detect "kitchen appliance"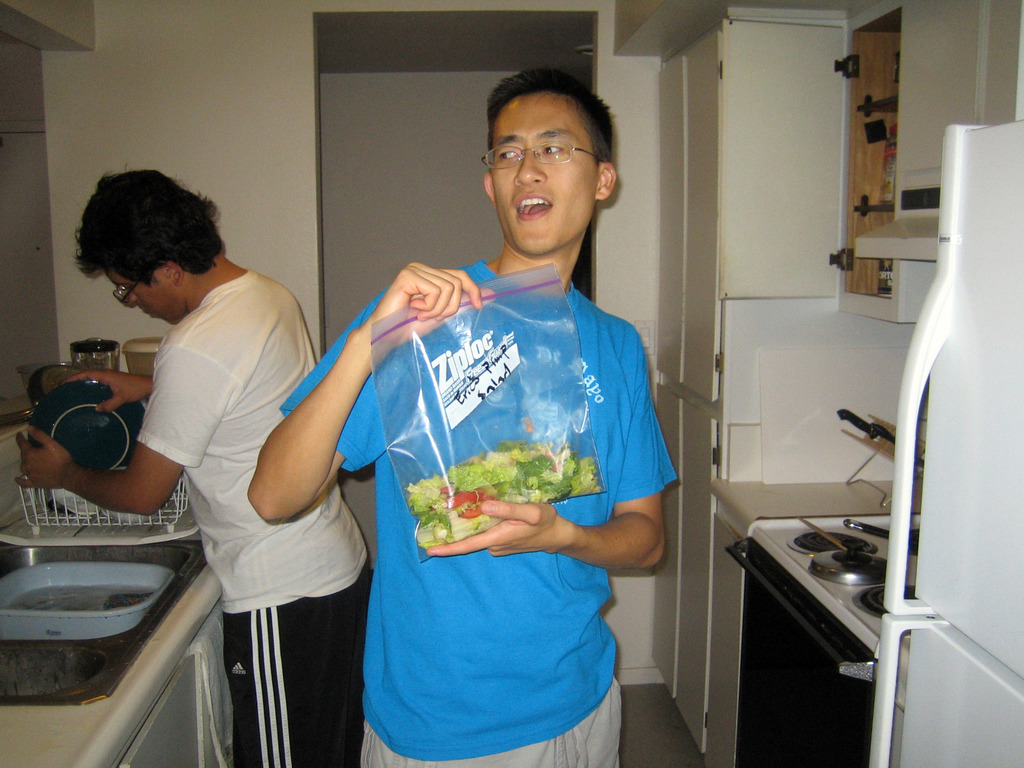
{"left": 32, "top": 375, "right": 136, "bottom": 470}
